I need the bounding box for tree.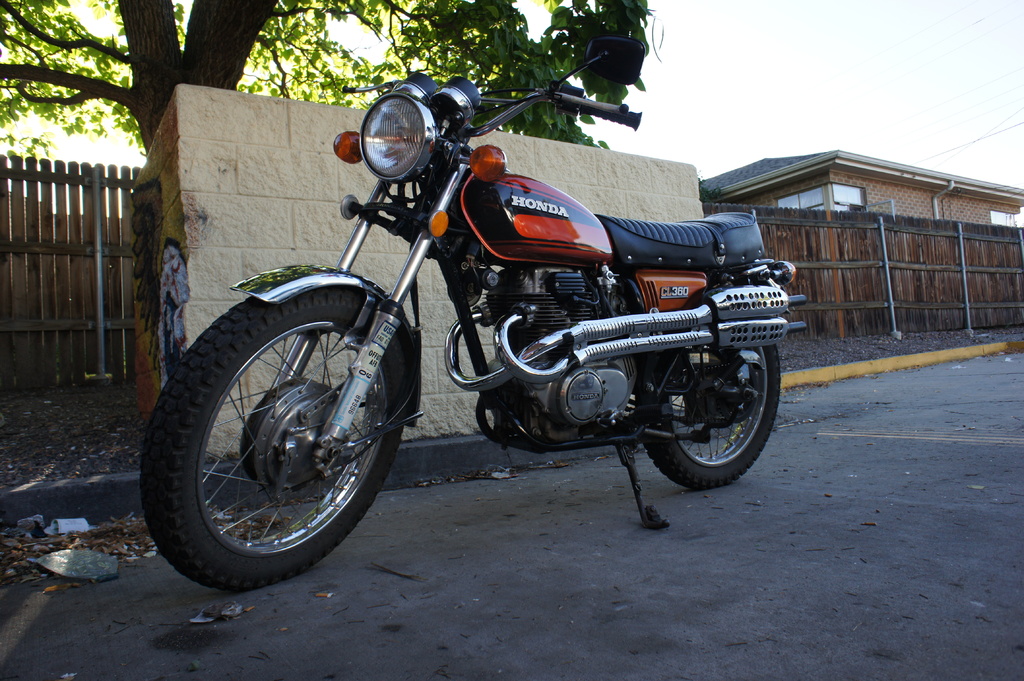
Here it is: [0, 0, 663, 165].
